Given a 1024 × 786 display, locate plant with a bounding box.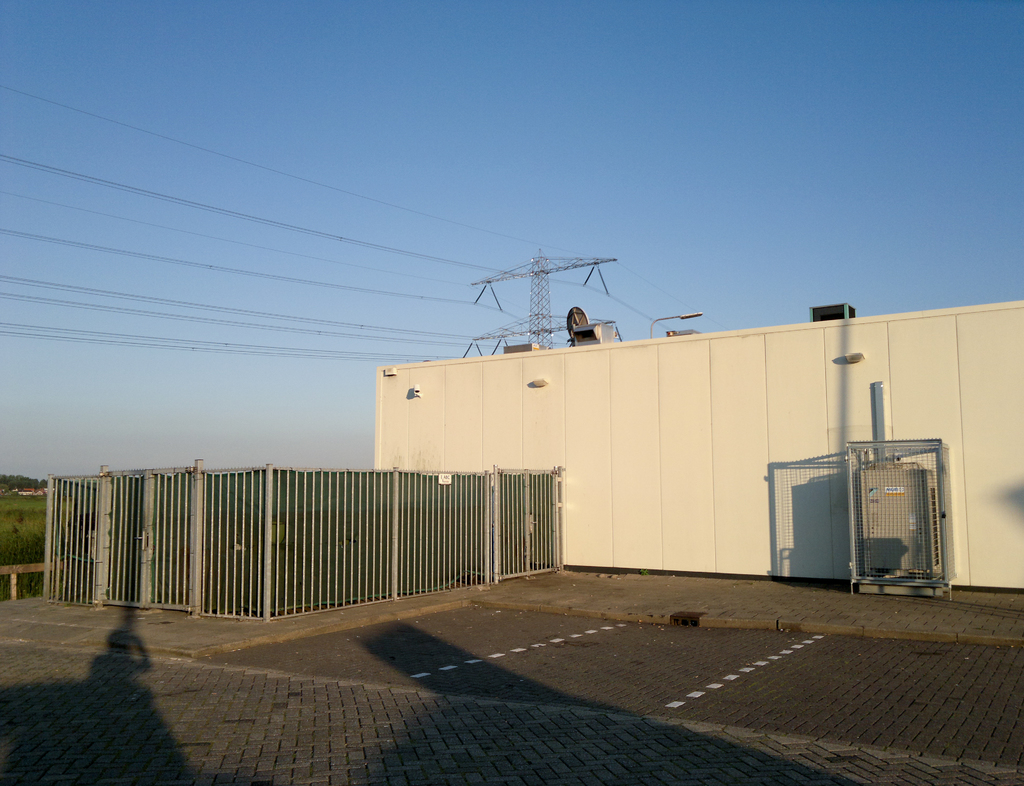
Located: select_region(4, 486, 54, 549).
